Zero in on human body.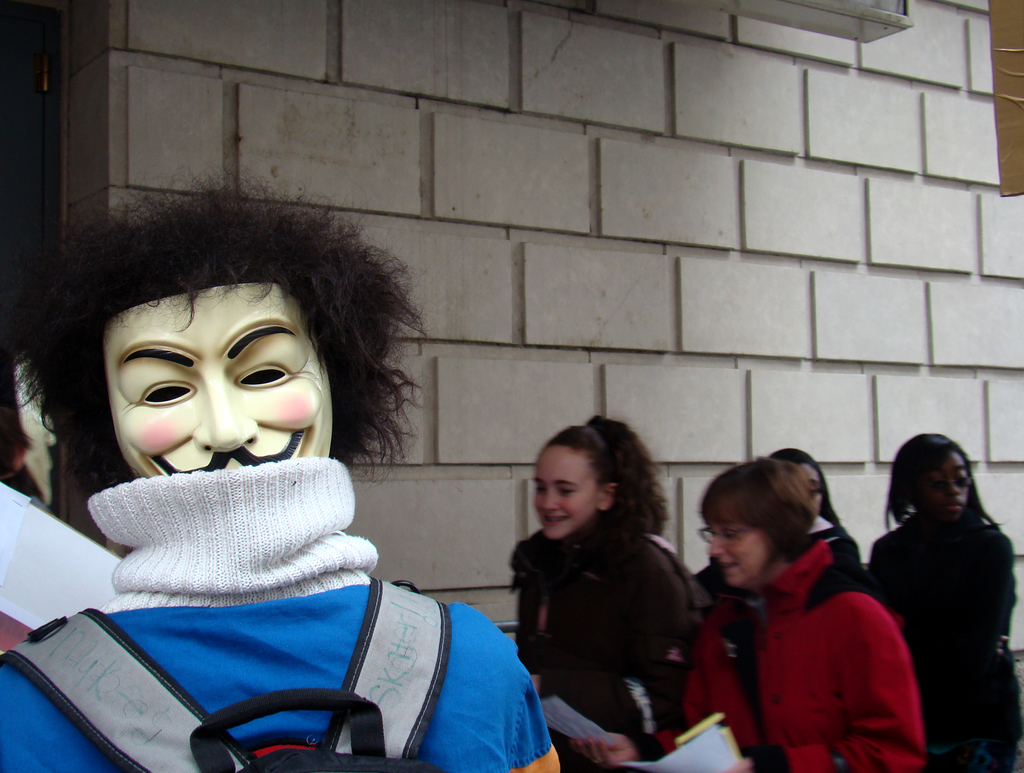
Zeroed in: (509, 519, 692, 772).
